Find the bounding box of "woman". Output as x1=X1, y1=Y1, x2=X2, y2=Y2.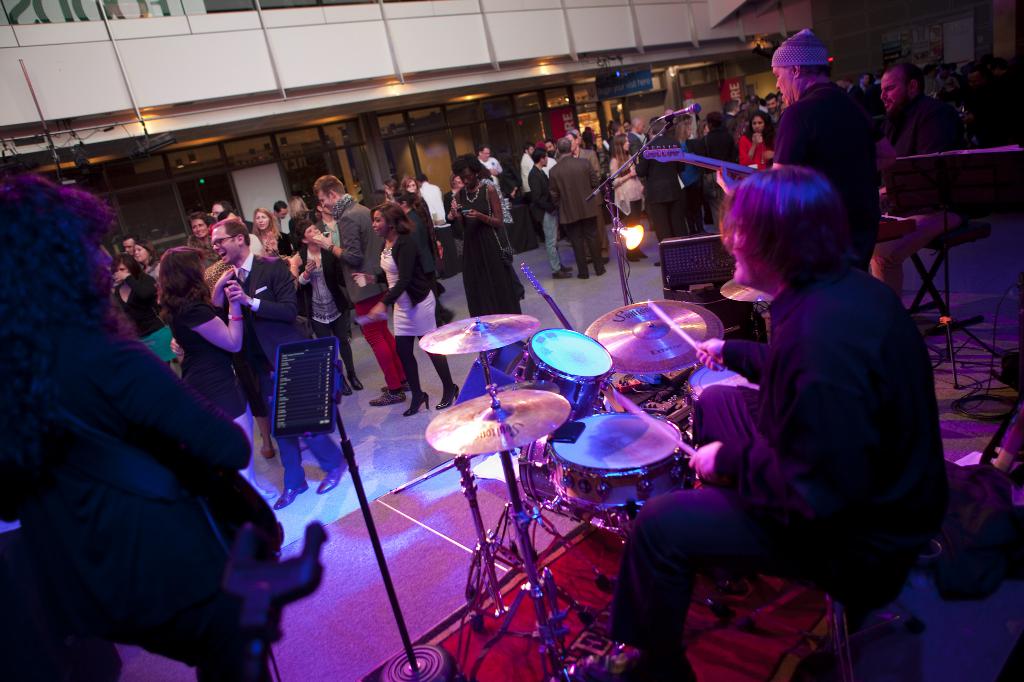
x1=607, y1=131, x2=650, y2=262.
